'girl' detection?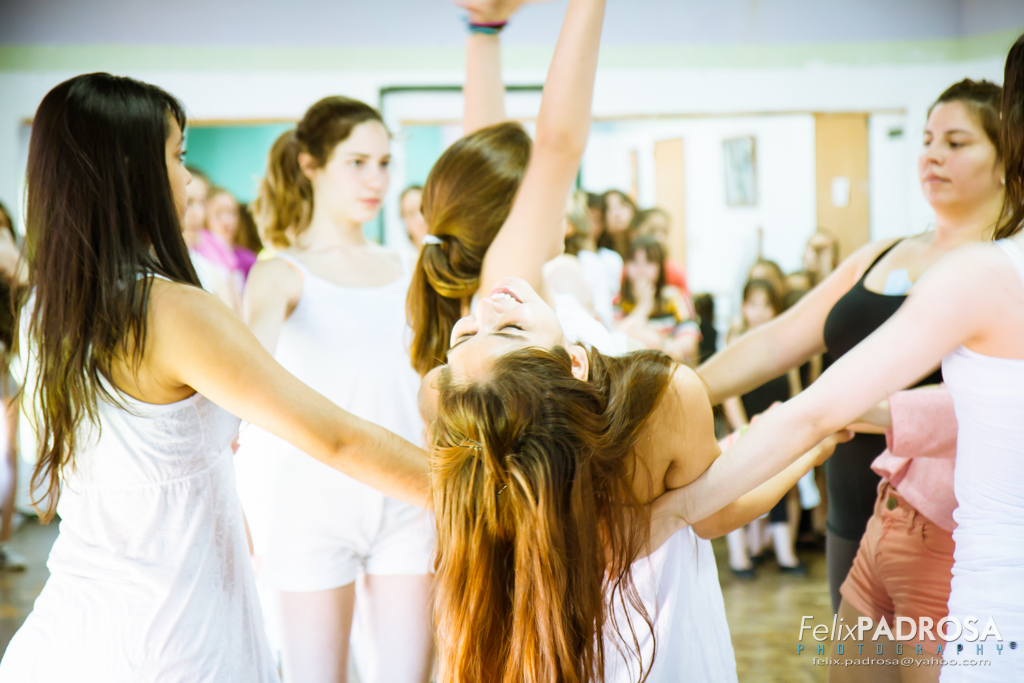
pyautogui.locateOnScreen(0, 69, 445, 679)
